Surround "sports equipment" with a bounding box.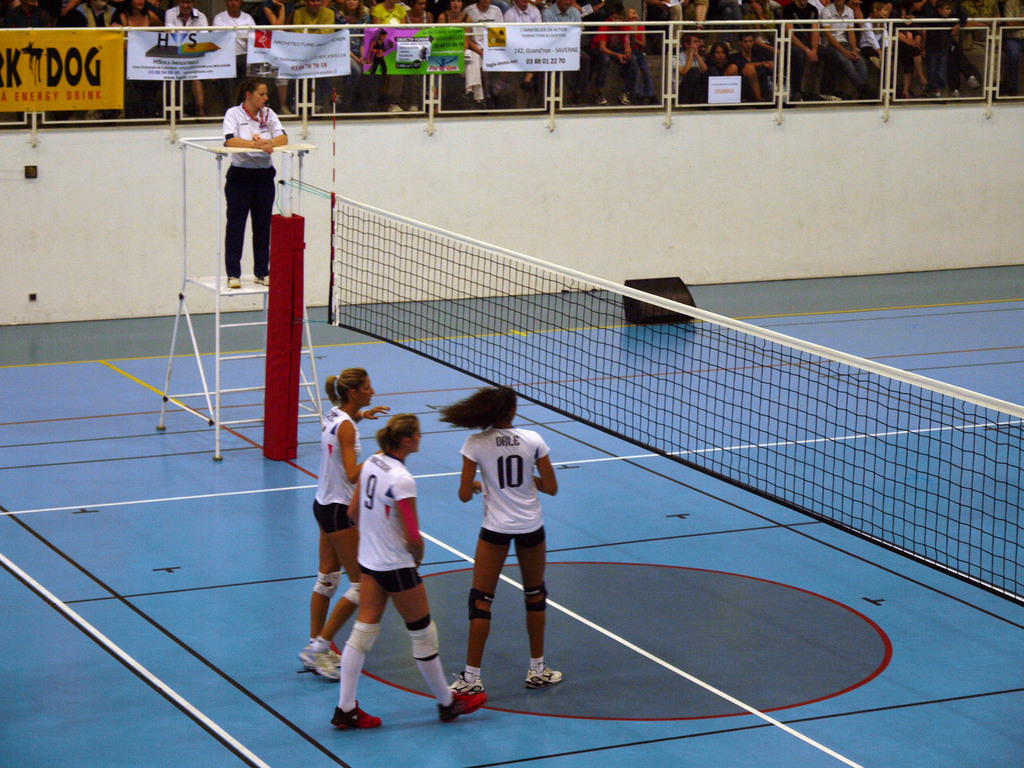
524/660/564/691.
